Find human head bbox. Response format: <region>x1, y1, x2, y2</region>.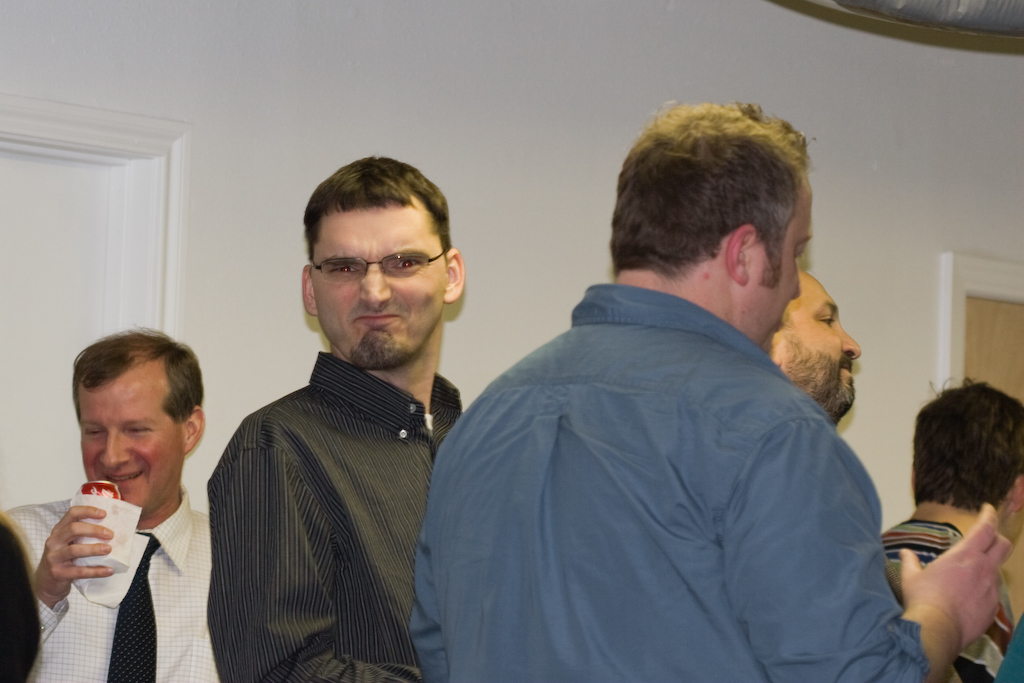
<region>608, 98, 815, 349</region>.
